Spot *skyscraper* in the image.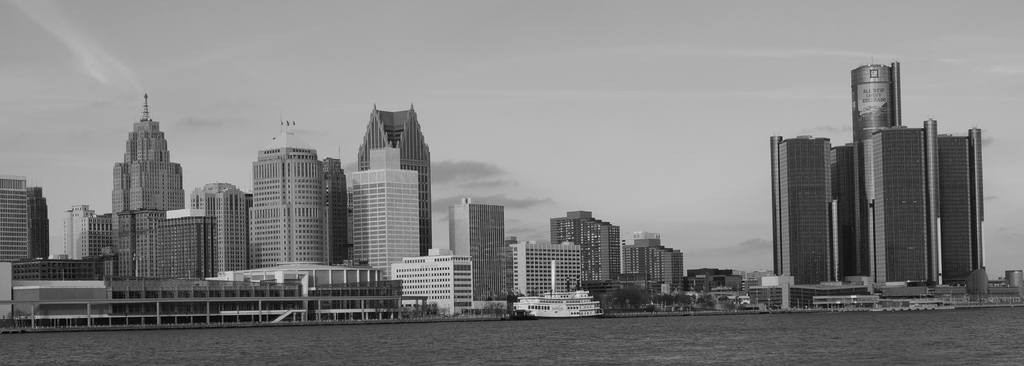
*skyscraper* found at [111,89,192,284].
